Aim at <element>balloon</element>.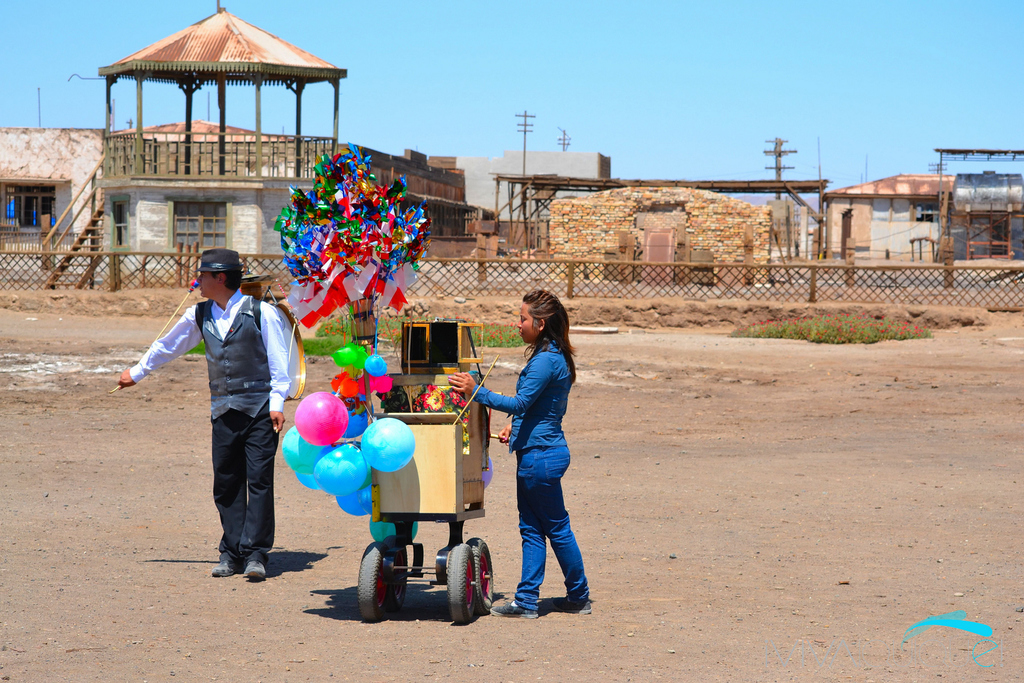
Aimed at l=338, t=483, r=369, b=512.
